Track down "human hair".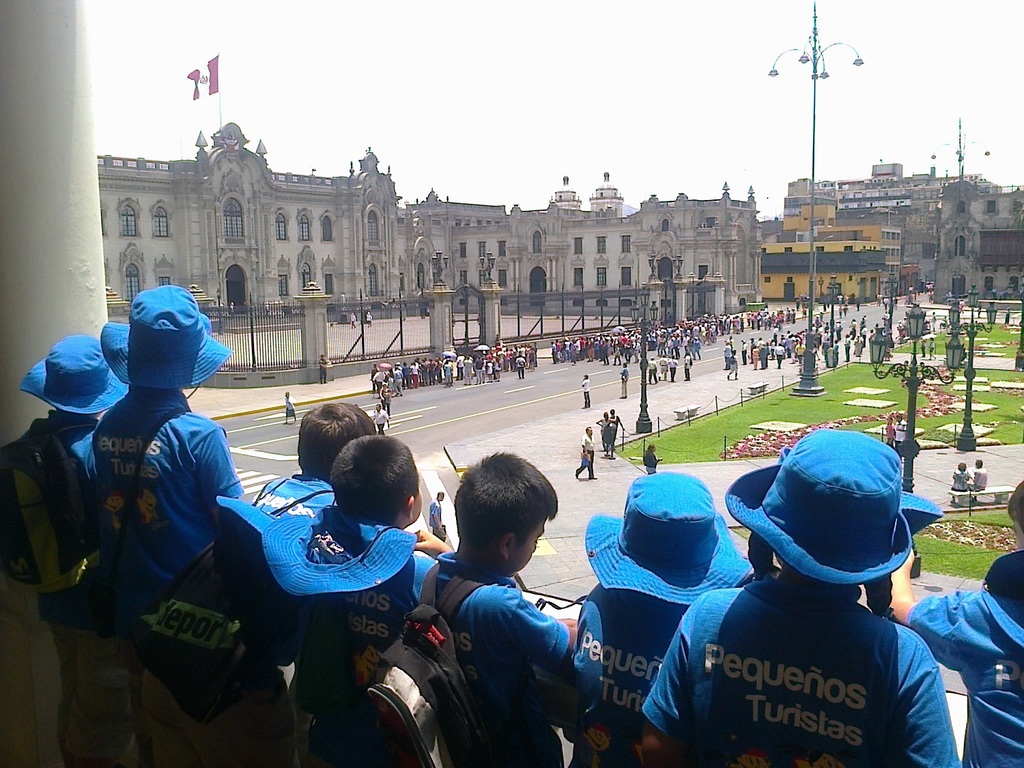
Tracked to pyautogui.locateOnScreen(603, 411, 608, 417).
